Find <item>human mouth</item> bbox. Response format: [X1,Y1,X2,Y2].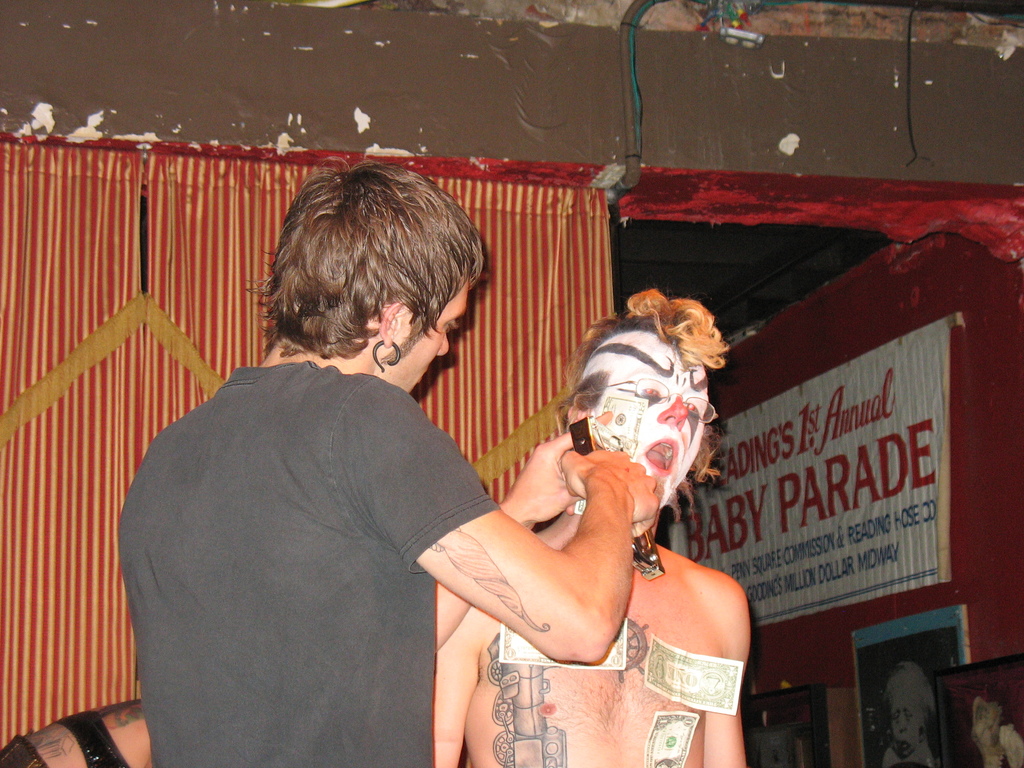
[643,438,678,477].
